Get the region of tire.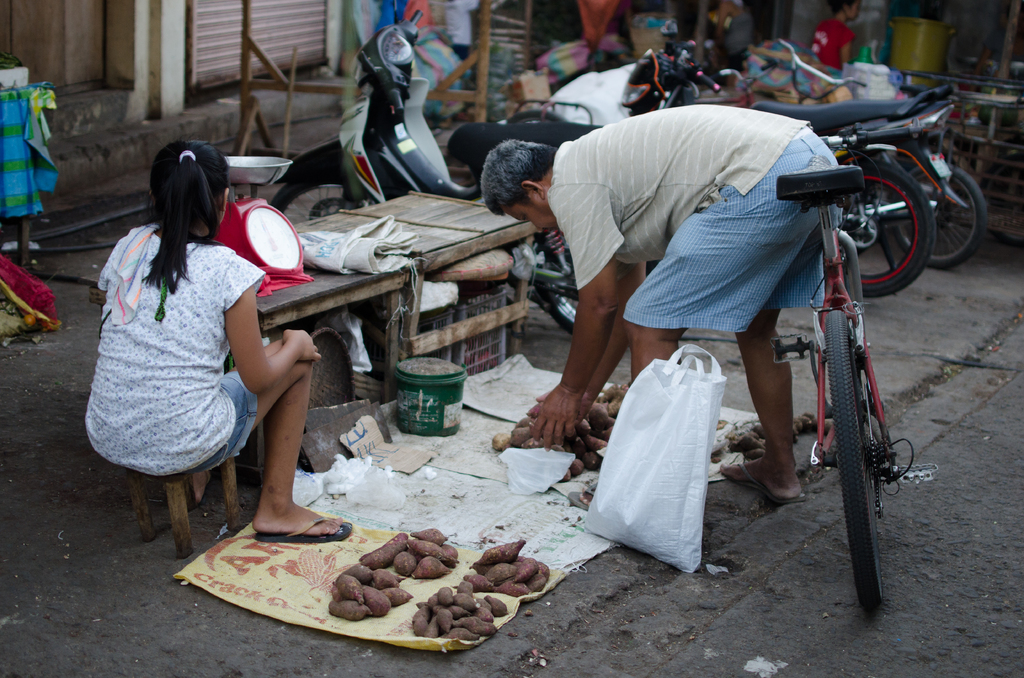
(x1=890, y1=161, x2=987, y2=266).
